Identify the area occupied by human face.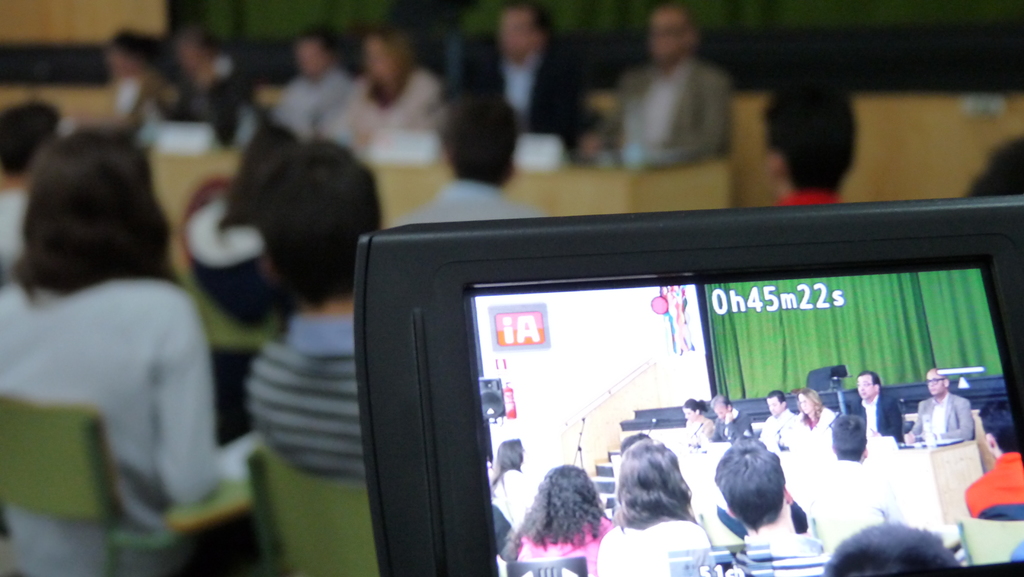
Area: BBox(799, 396, 814, 414).
